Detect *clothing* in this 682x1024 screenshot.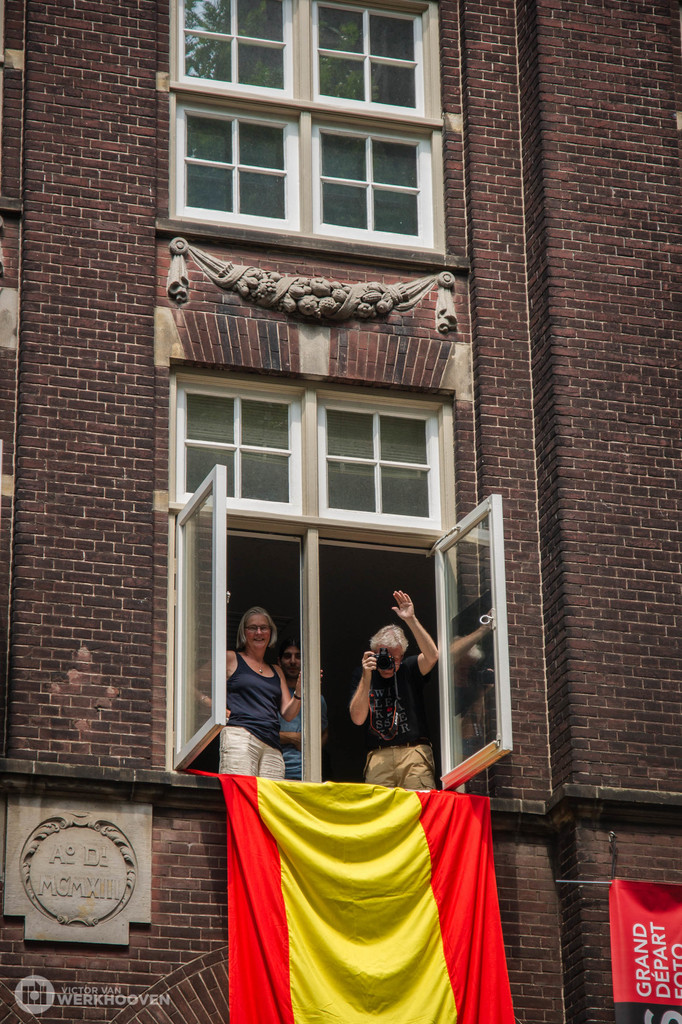
Detection: [left=282, top=712, right=302, bottom=784].
